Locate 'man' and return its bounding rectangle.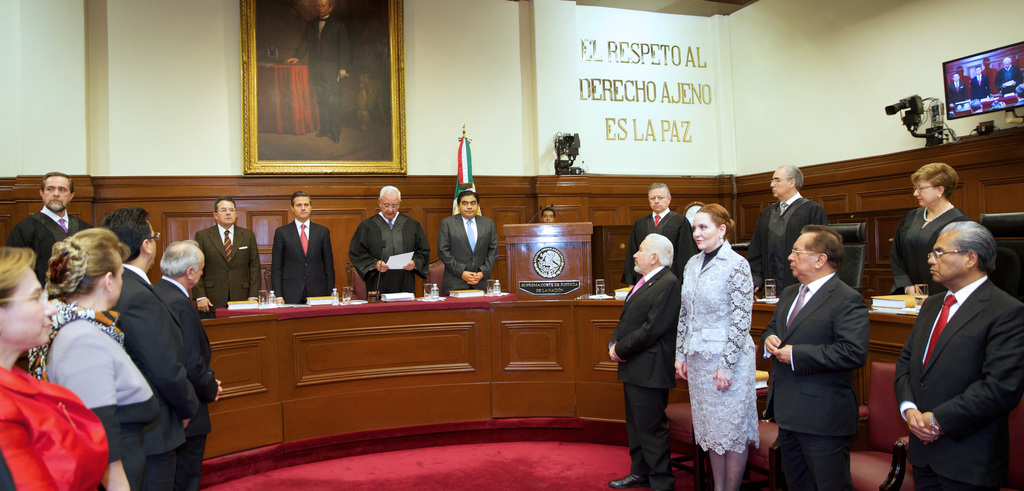
l=607, t=232, r=681, b=490.
